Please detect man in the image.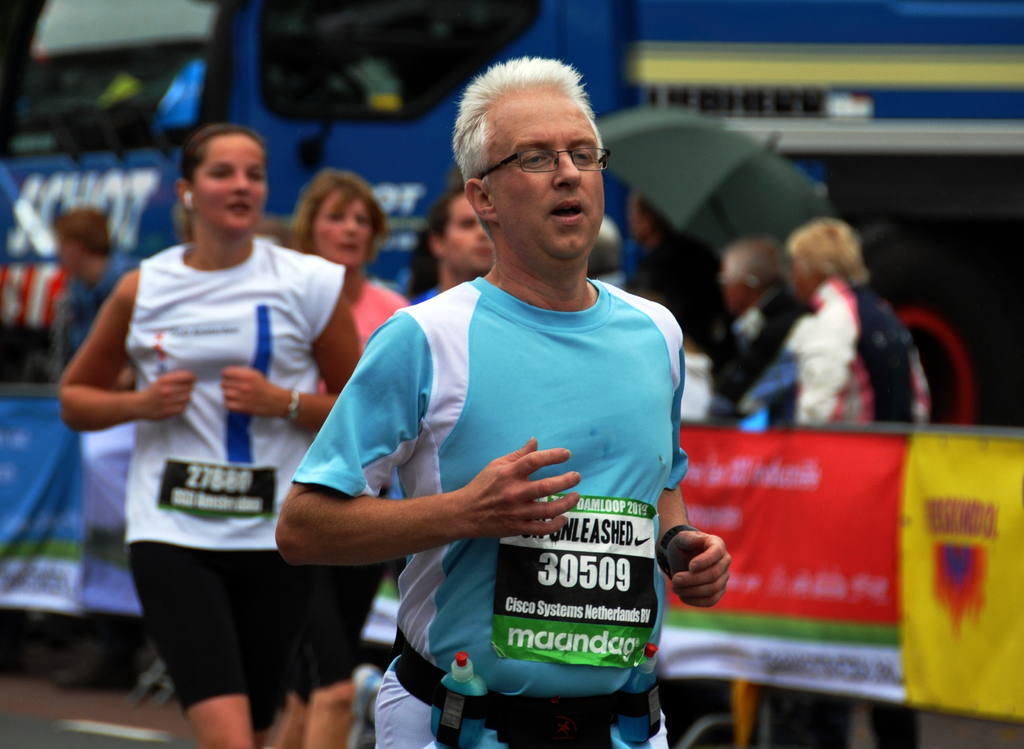
627 190 744 432.
